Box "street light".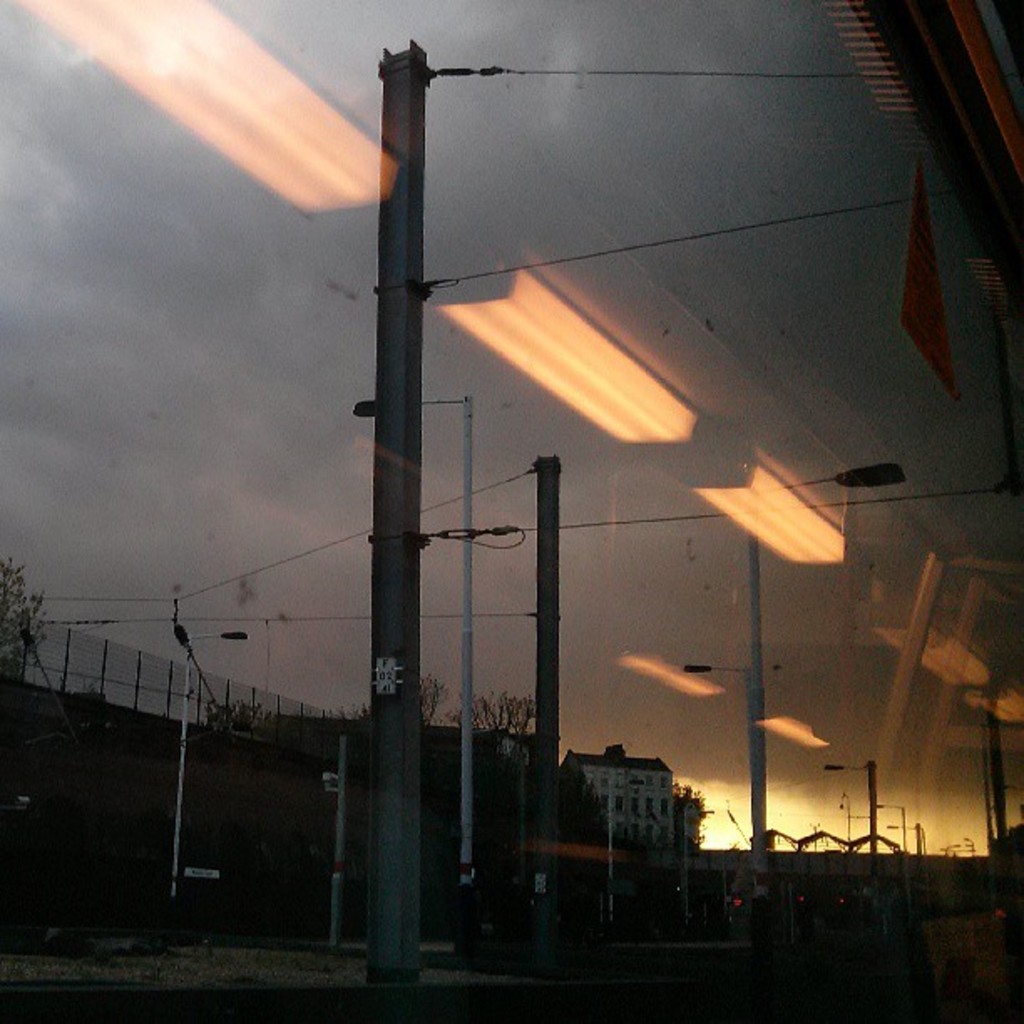
(x1=169, y1=629, x2=244, y2=897).
